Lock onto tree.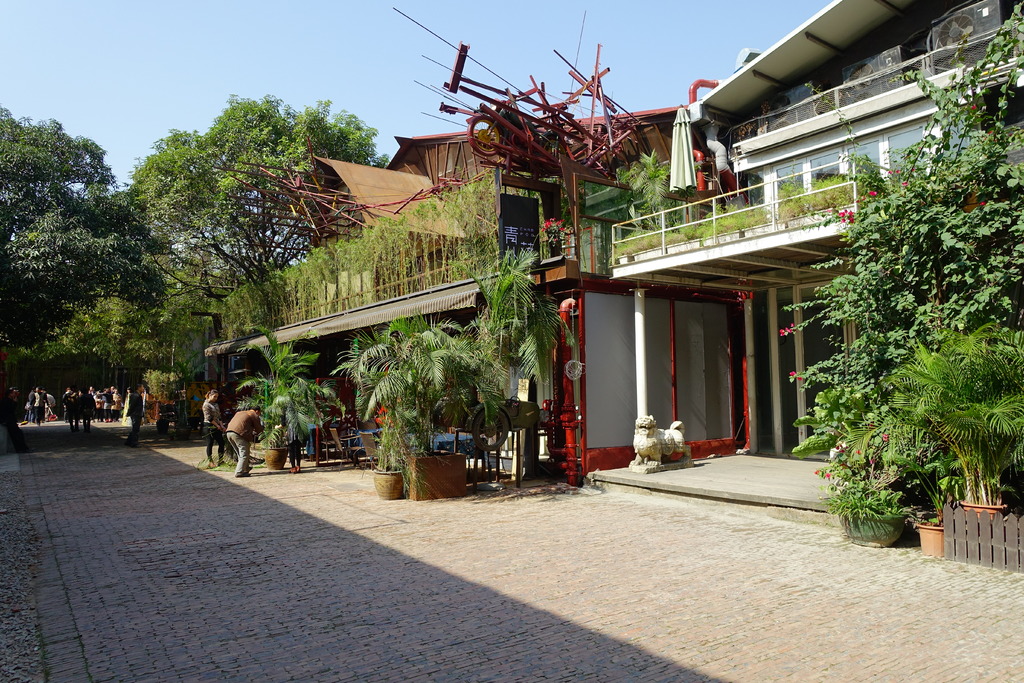
Locked: bbox(0, 110, 166, 445).
